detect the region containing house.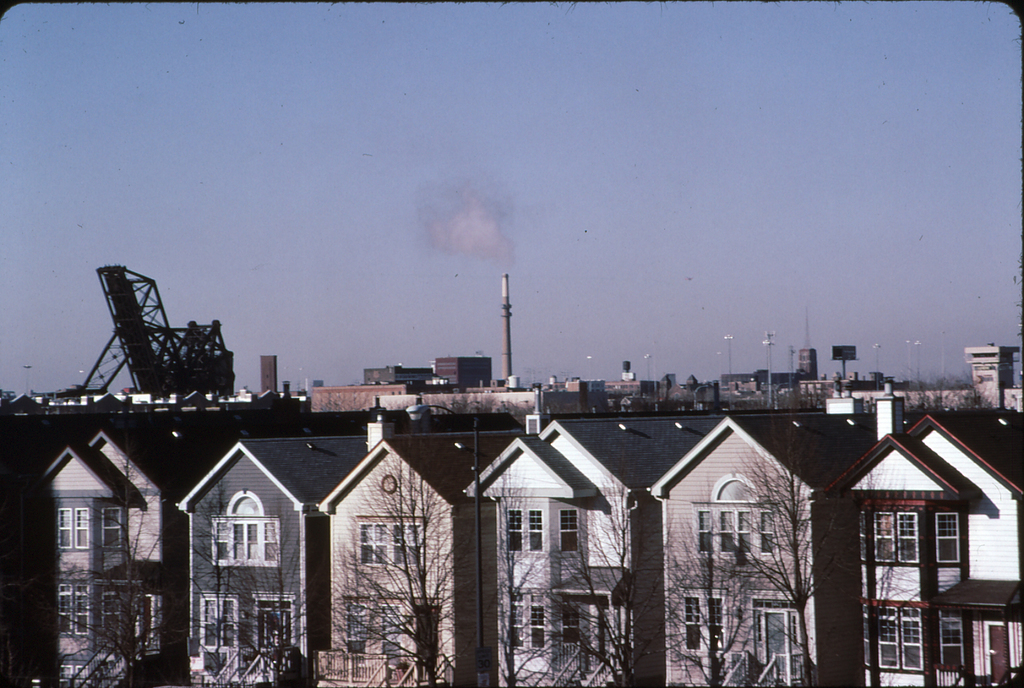
[x1=826, y1=412, x2=1023, y2=687].
